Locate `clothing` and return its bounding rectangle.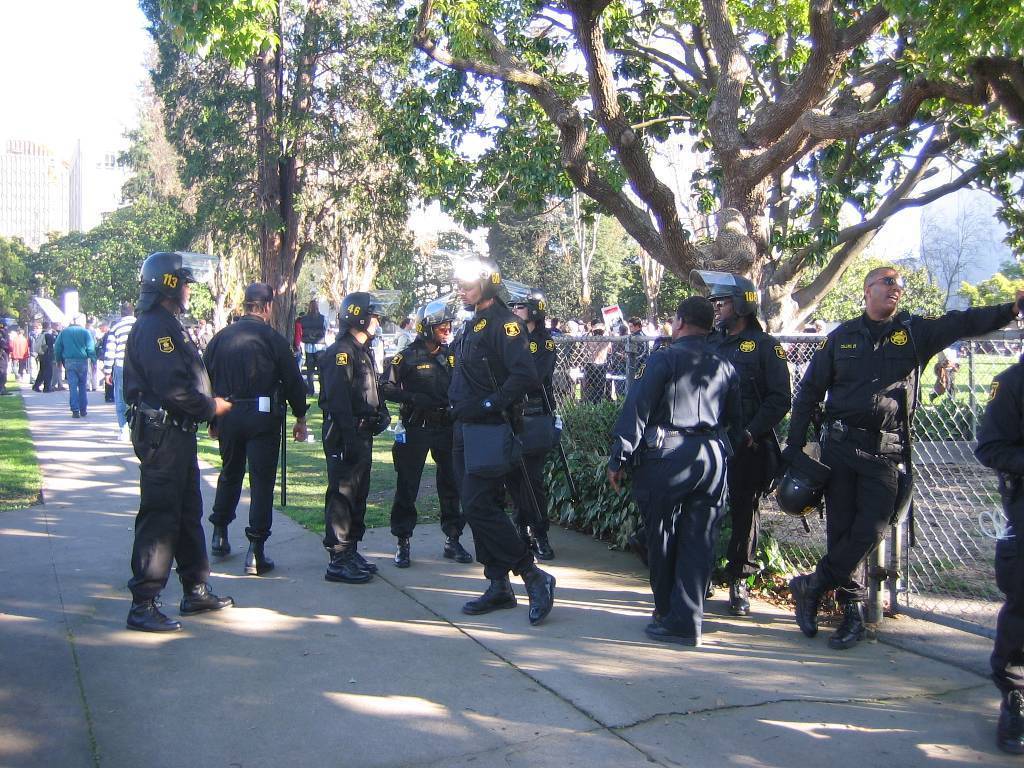
box(102, 310, 143, 422).
